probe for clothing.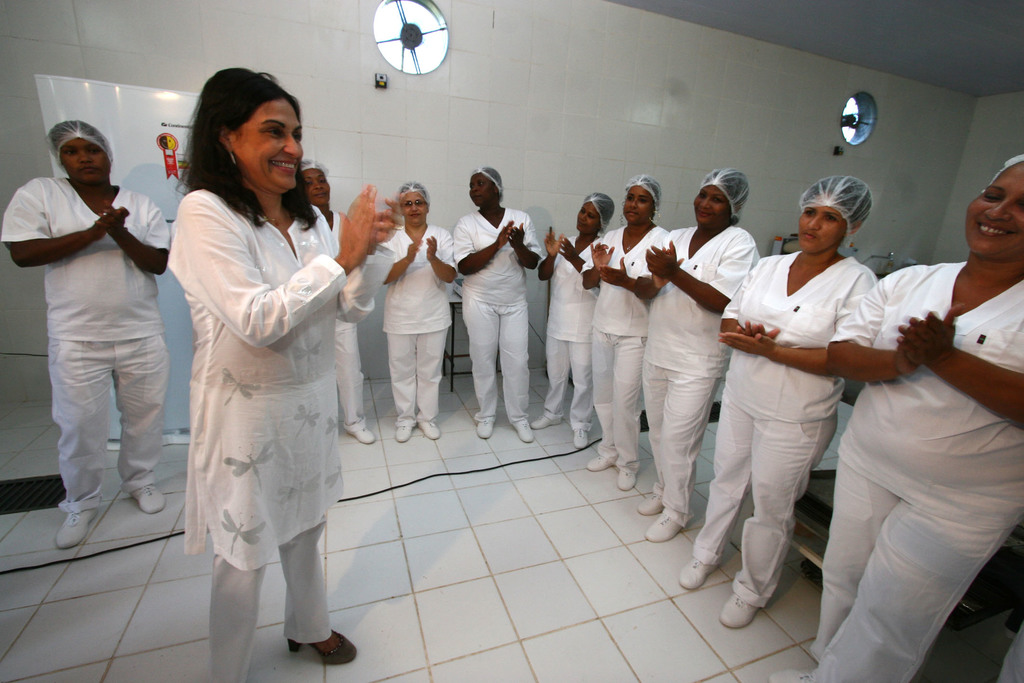
Probe result: box=[719, 213, 892, 602].
